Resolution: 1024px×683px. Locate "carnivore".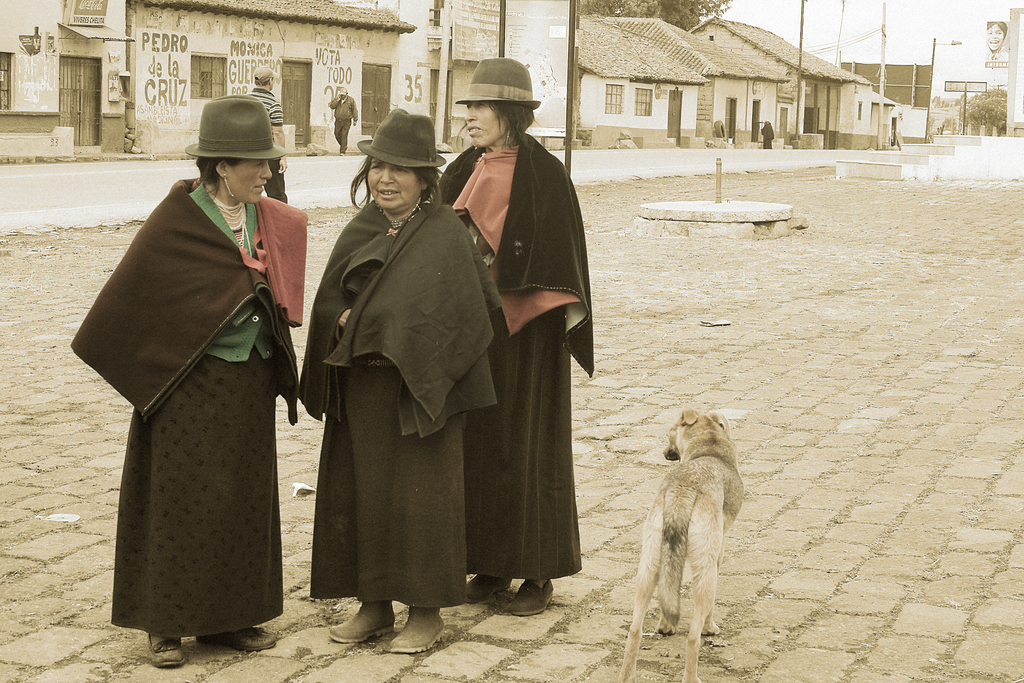
(624,421,750,646).
